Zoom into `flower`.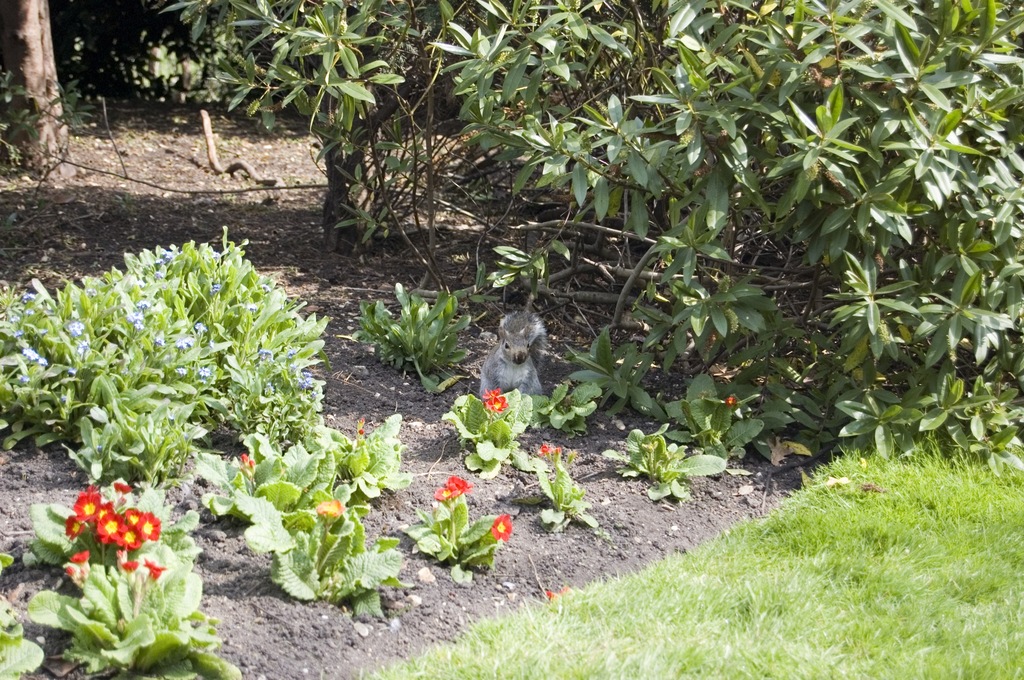
Zoom target: 490, 512, 515, 544.
